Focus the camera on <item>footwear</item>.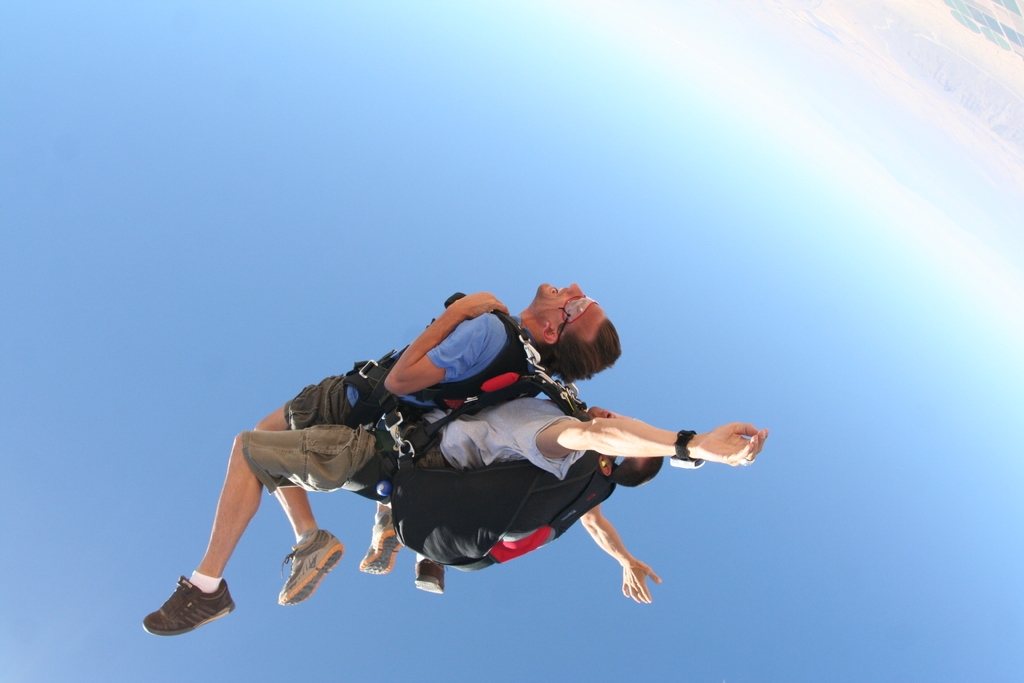
Focus region: (x1=268, y1=528, x2=342, y2=612).
